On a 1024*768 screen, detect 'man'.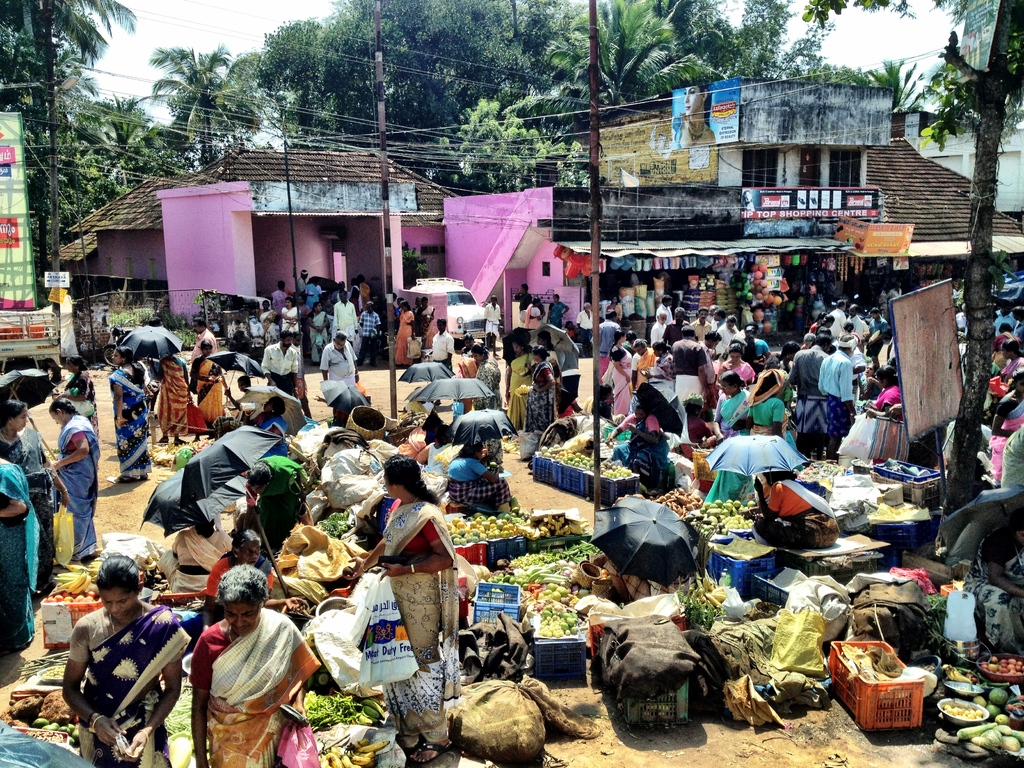
crop(589, 307, 621, 381).
